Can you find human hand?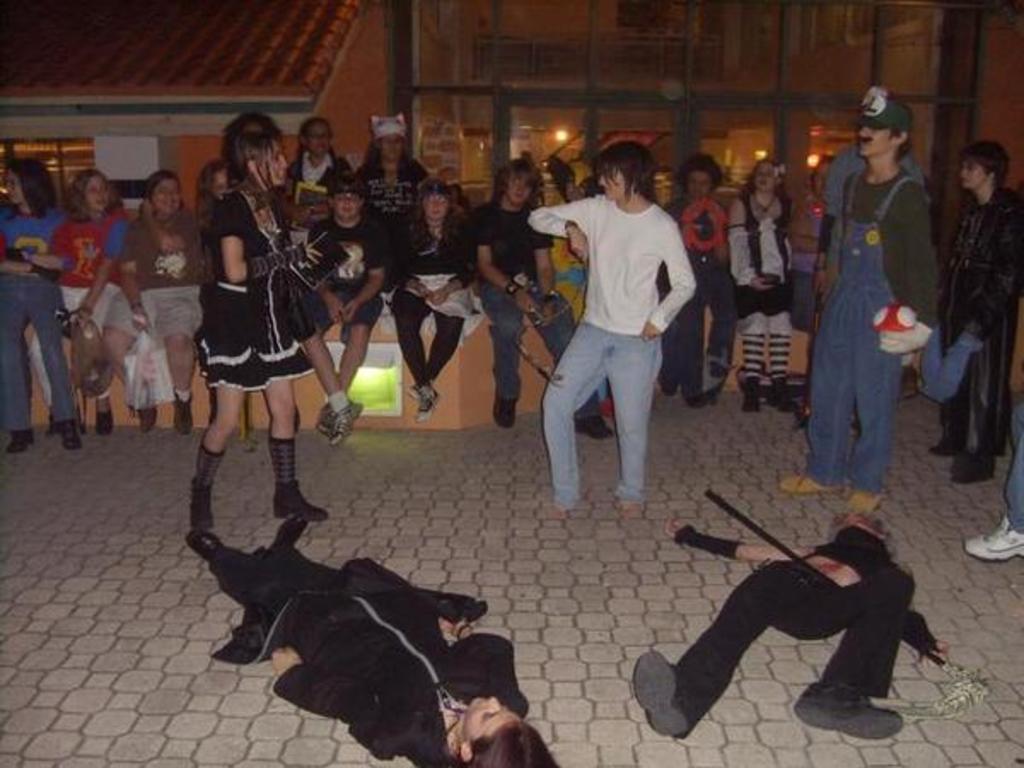
Yes, bounding box: <region>539, 299, 555, 323</region>.
